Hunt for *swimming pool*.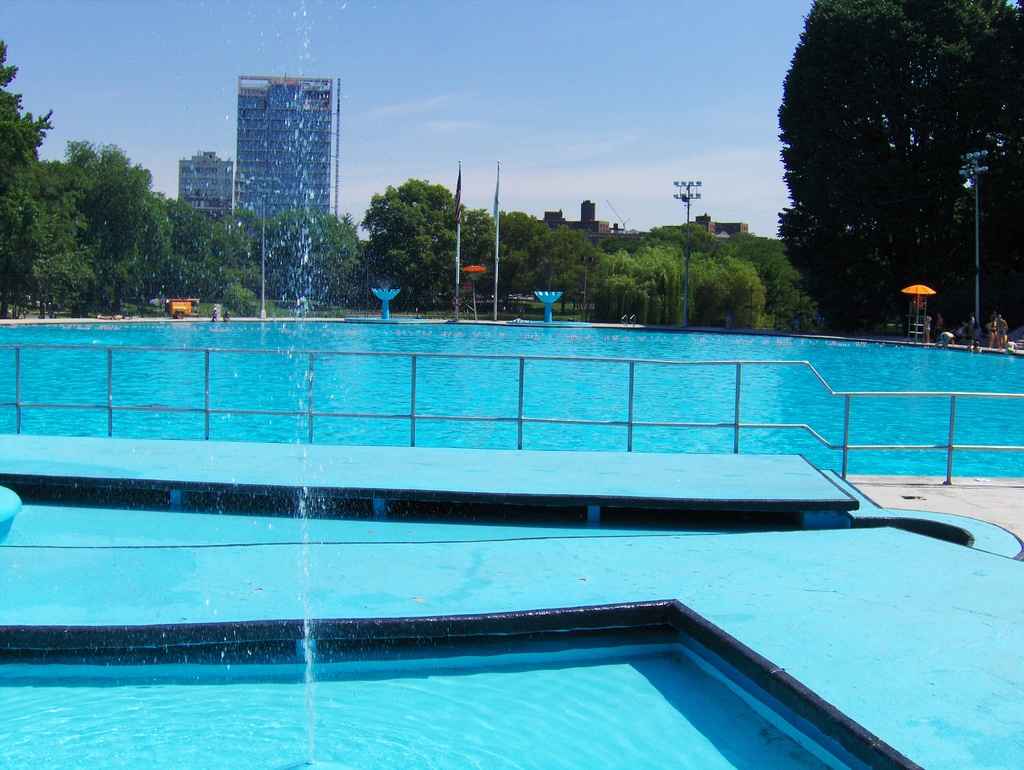
Hunted down at <bbox>24, 312, 1023, 743</bbox>.
